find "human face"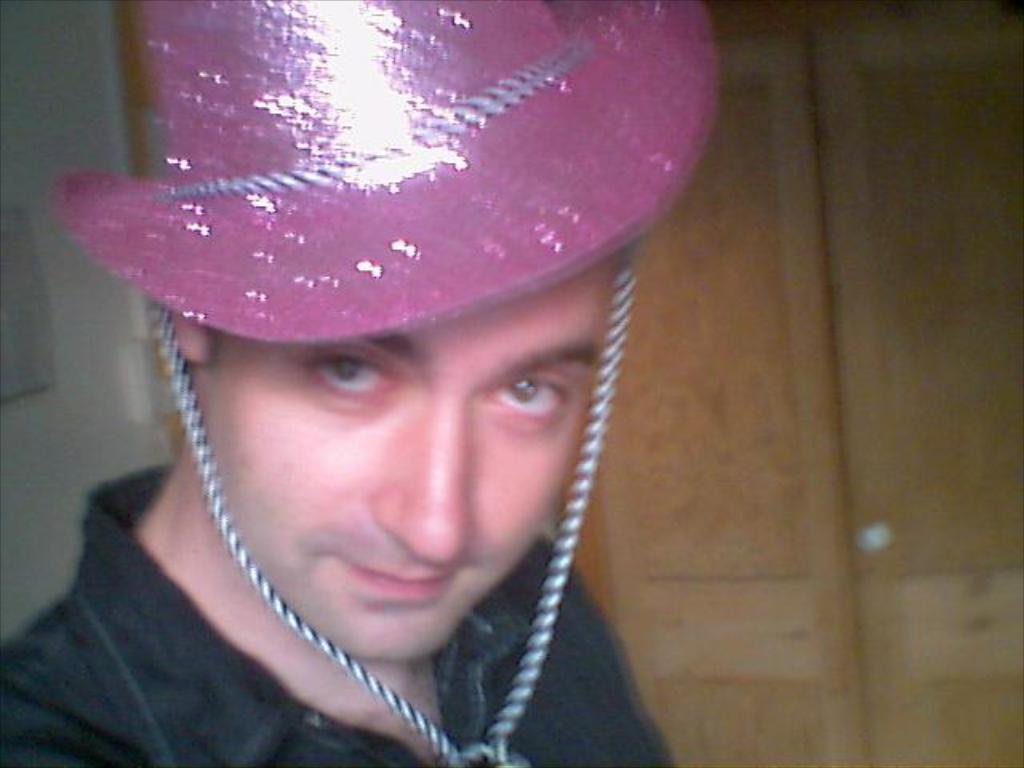
bbox(210, 259, 608, 651)
